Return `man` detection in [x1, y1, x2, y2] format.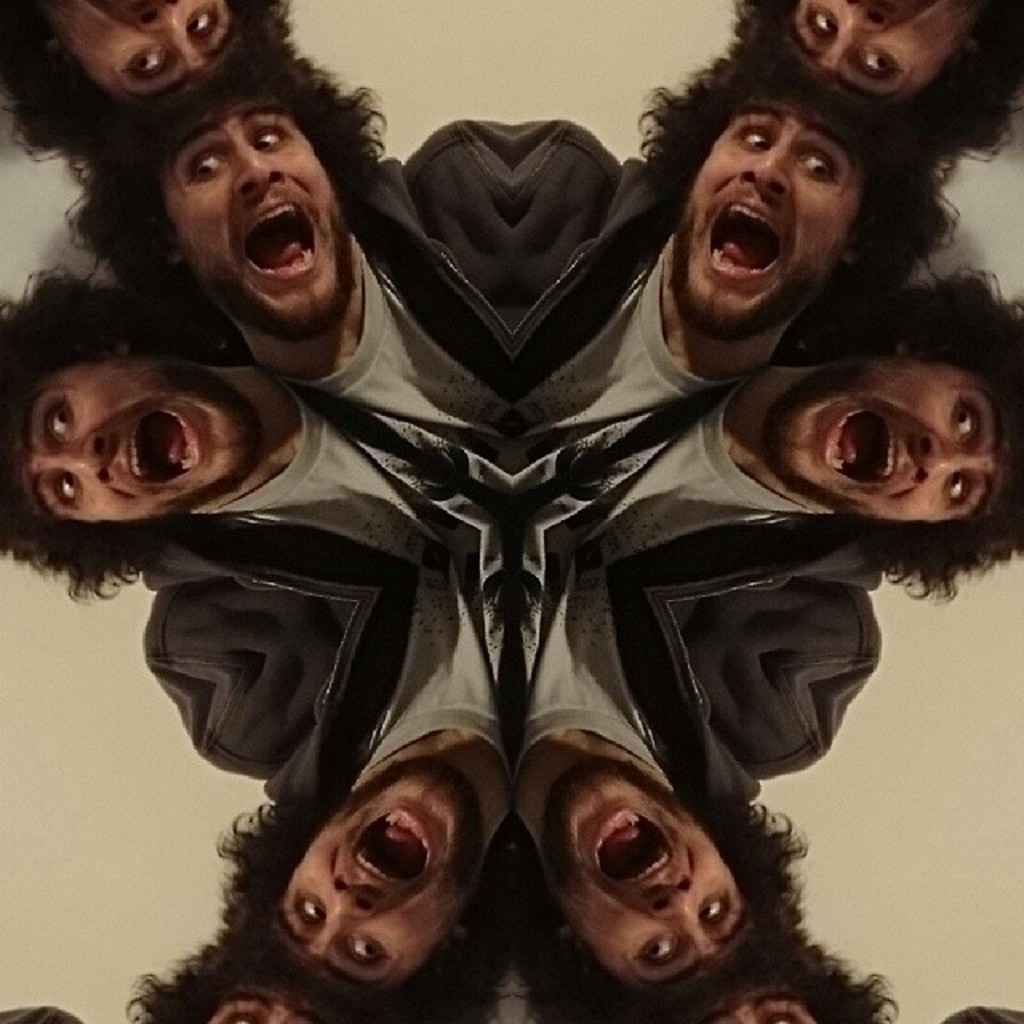
[542, 45, 963, 422].
